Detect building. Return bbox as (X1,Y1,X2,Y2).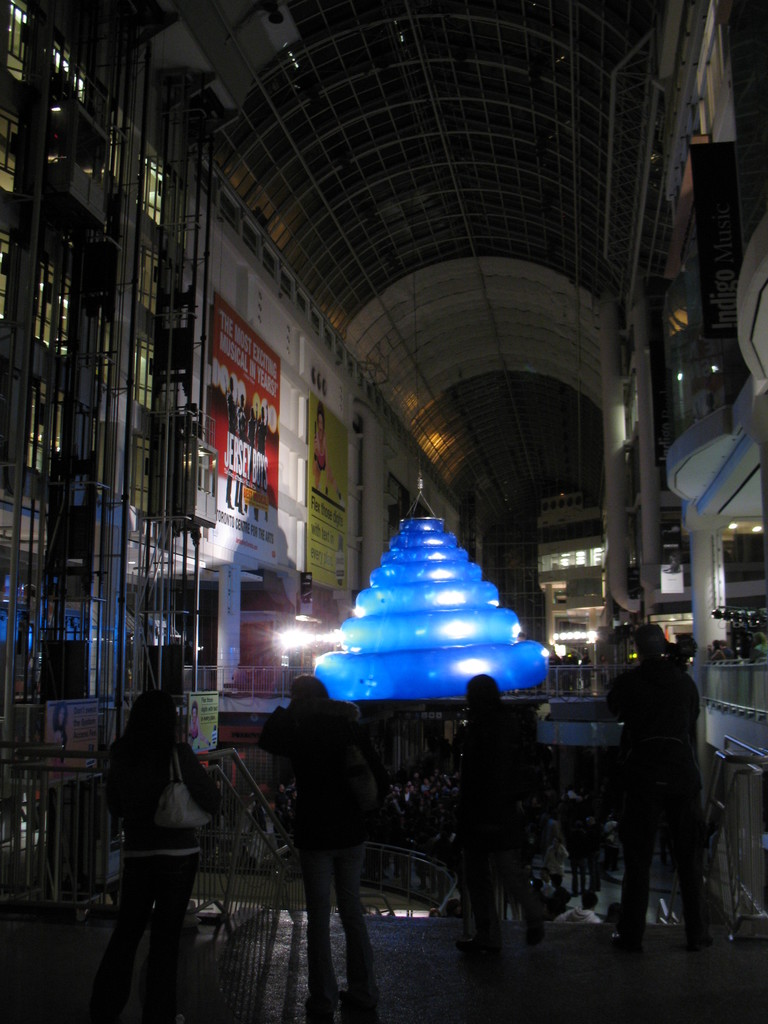
(0,0,767,1023).
